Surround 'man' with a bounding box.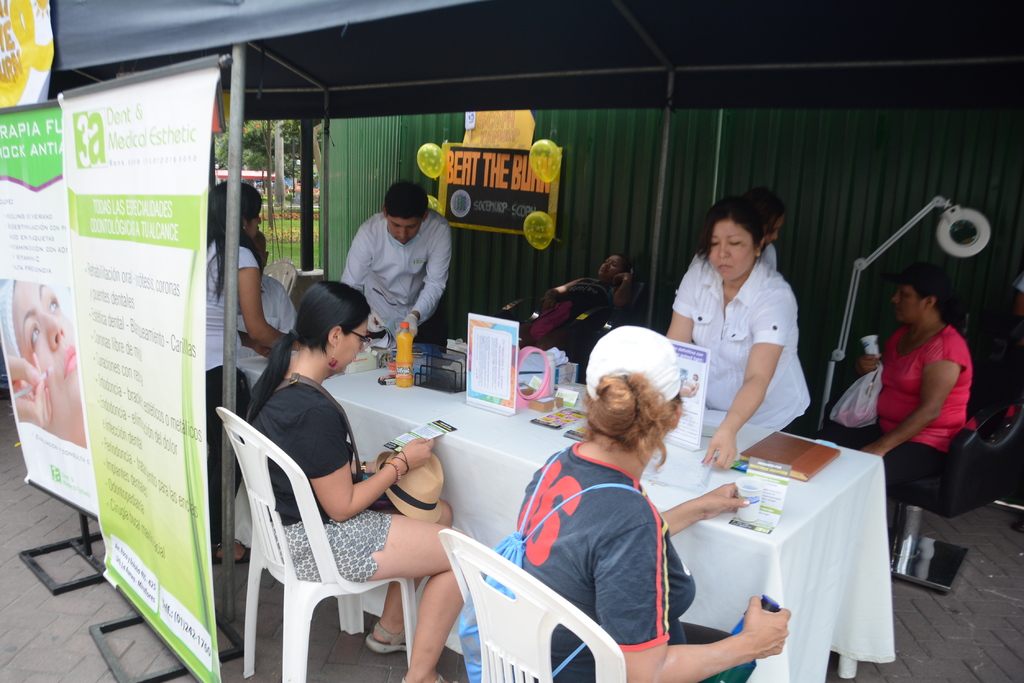
340 177 461 353.
